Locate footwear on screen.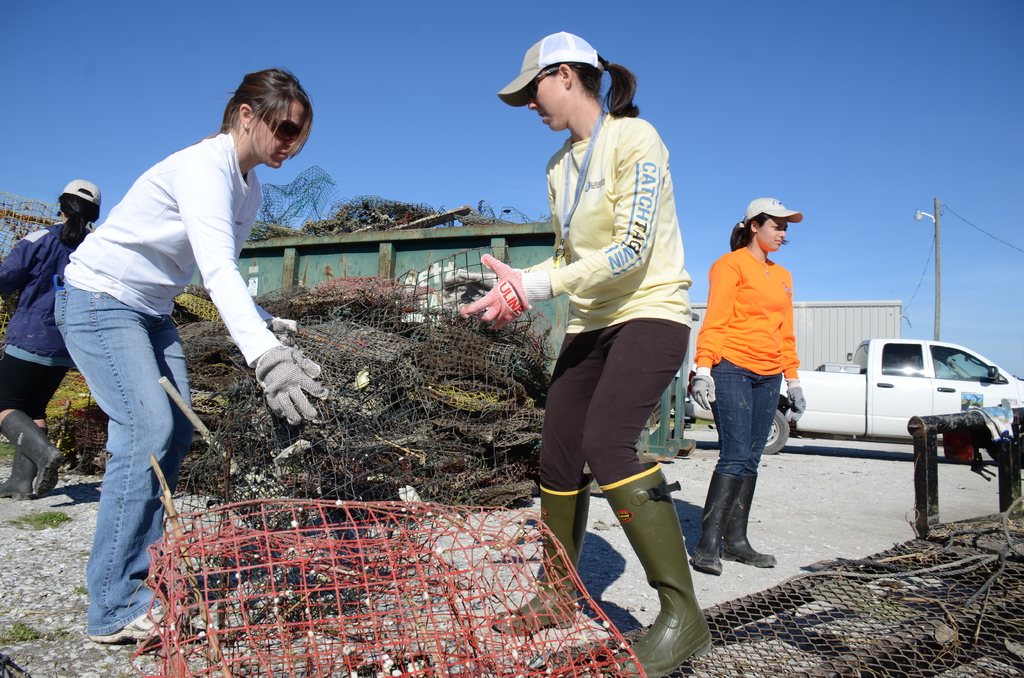
On screen at box=[692, 469, 742, 579].
